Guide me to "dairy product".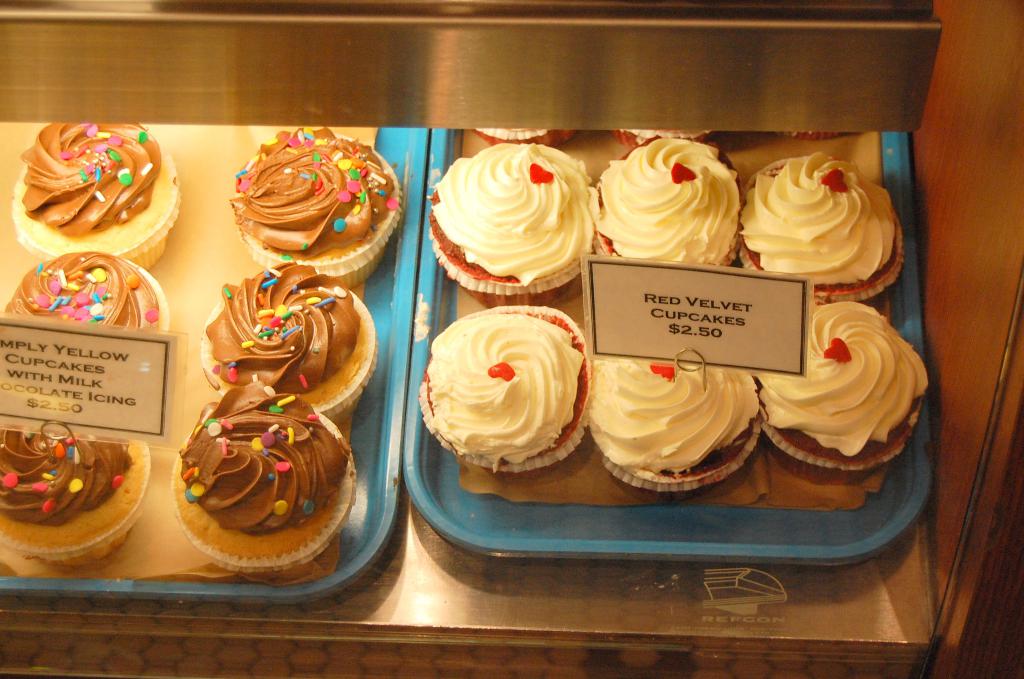
Guidance: Rect(180, 393, 350, 531).
